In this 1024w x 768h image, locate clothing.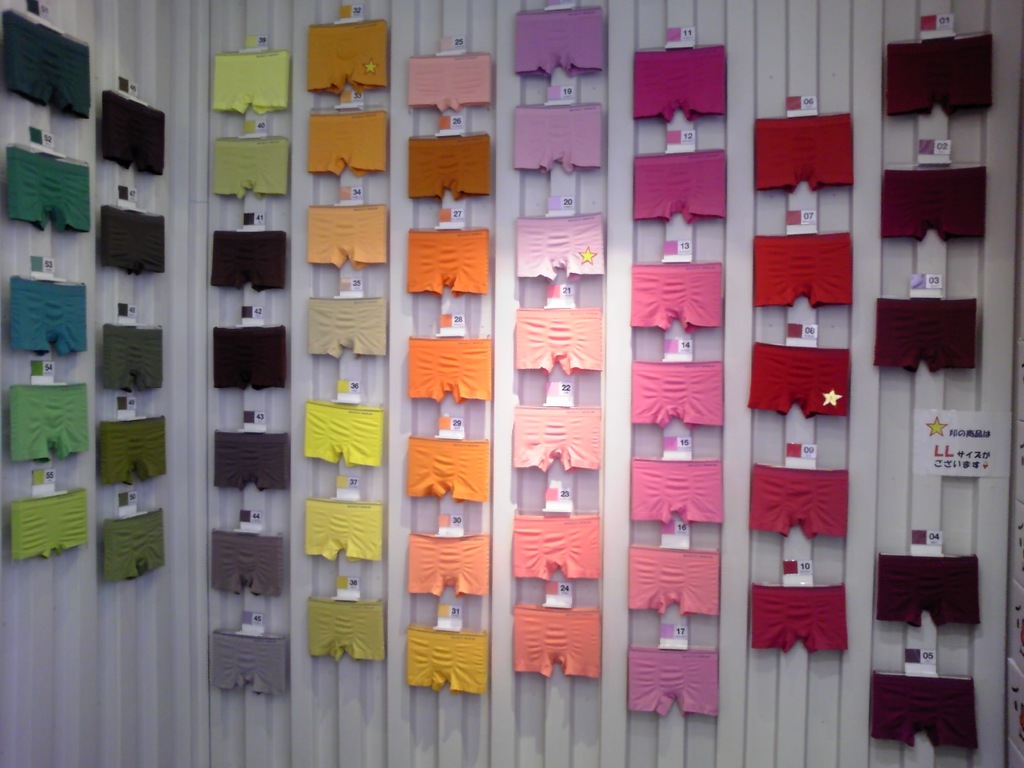
Bounding box: [x1=207, y1=226, x2=282, y2=286].
